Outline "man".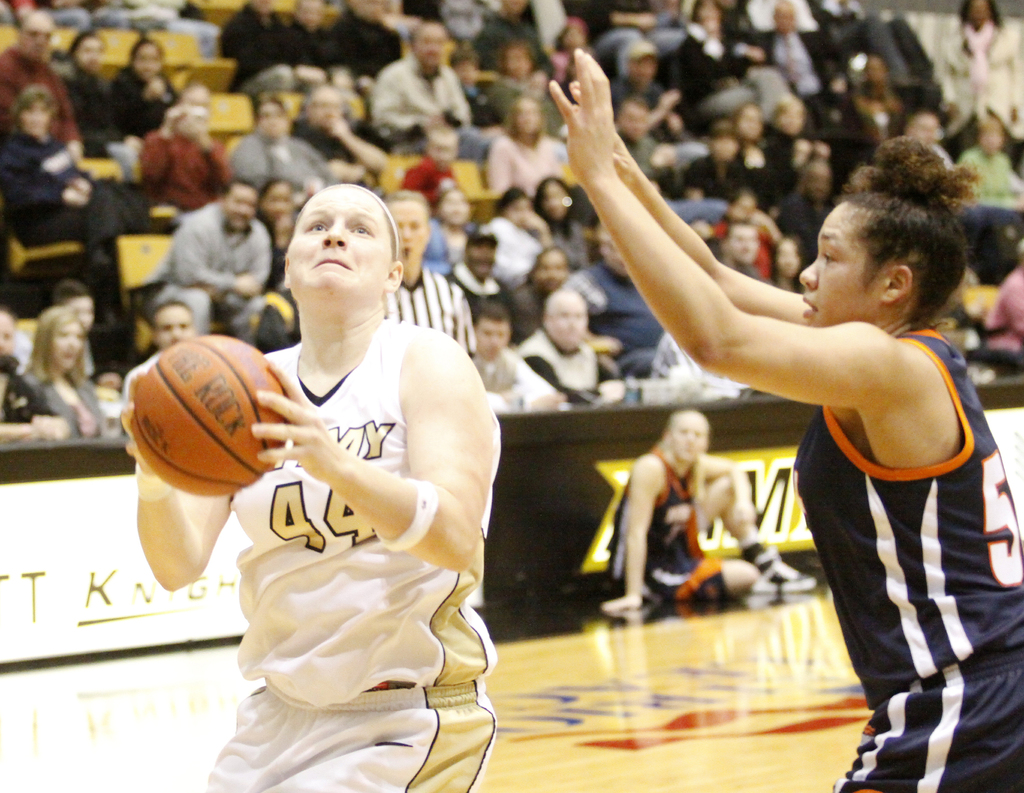
Outline: (left=772, top=159, right=836, bottom=250).
